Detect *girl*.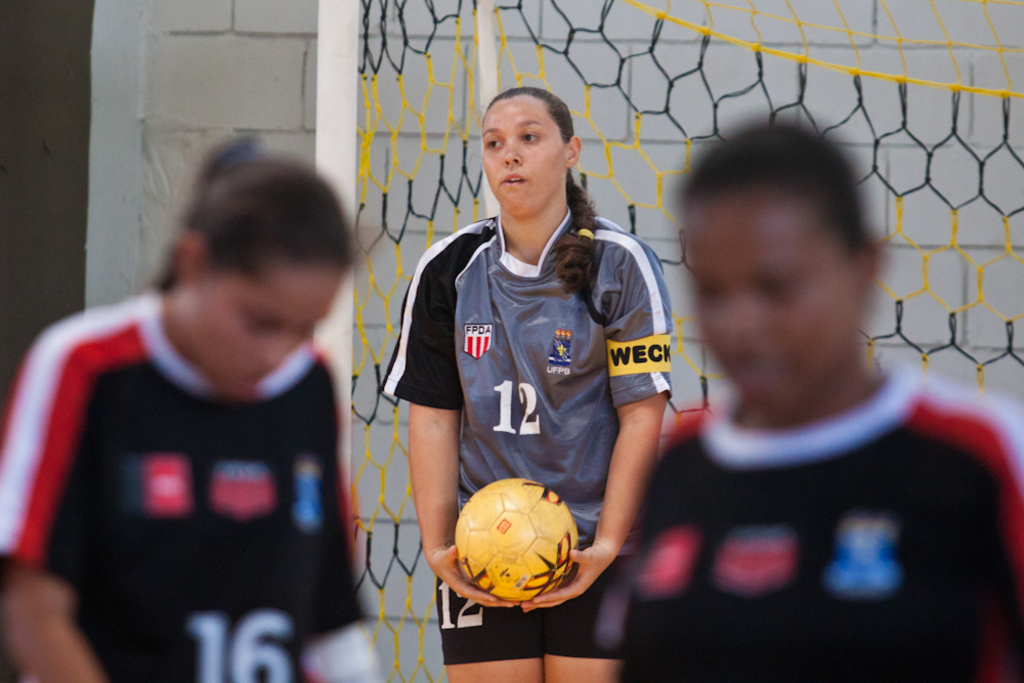
Detected at bbox=(0, 132, 376, 682).
